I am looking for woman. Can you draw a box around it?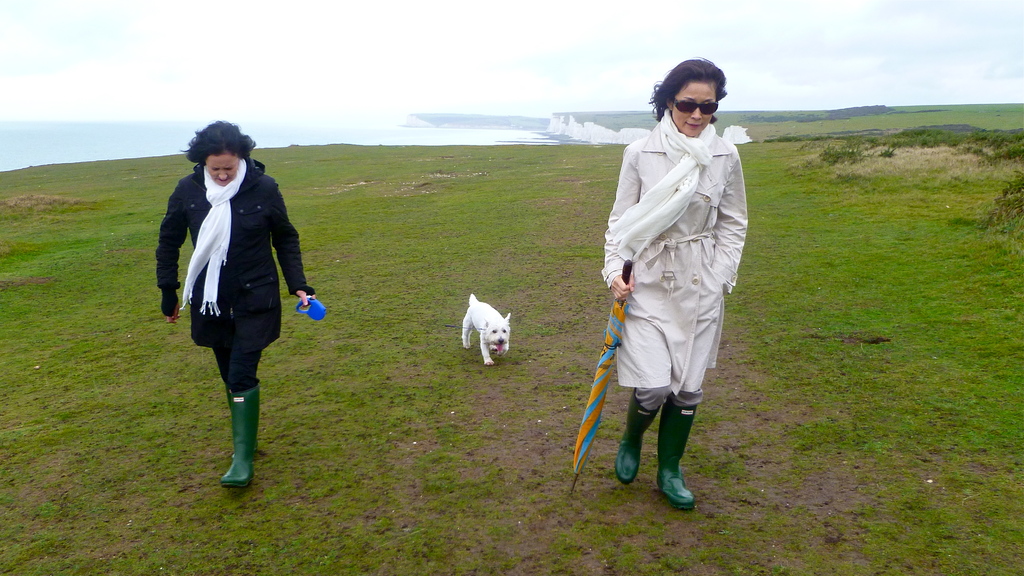
Sure, the bounding box is BBox(589, 48, 740, 529).
